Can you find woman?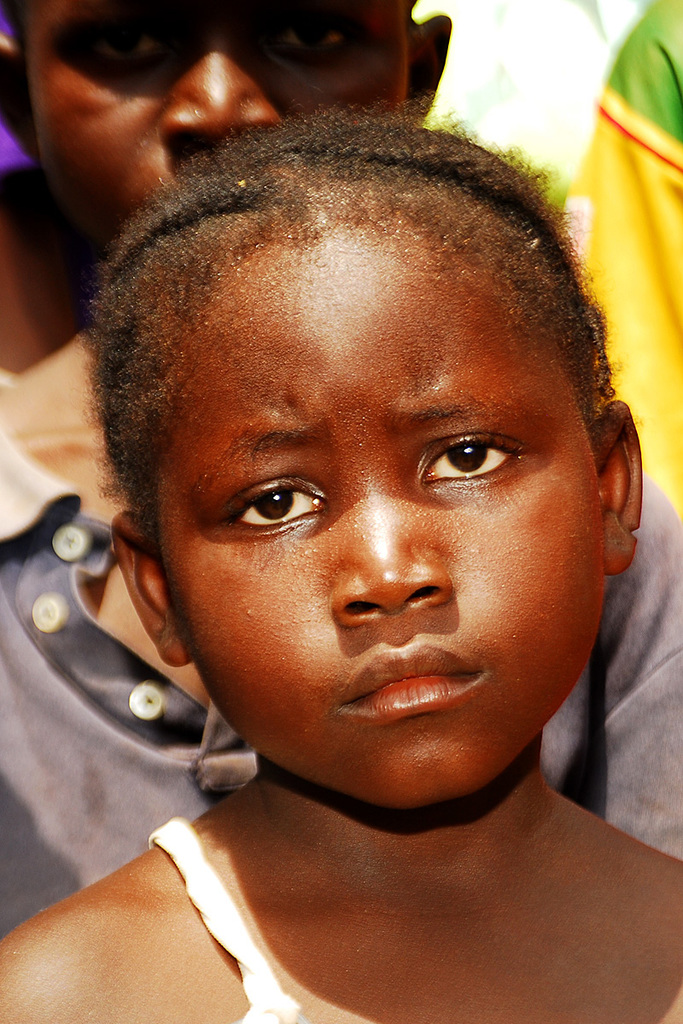
Yes, bounding box: <region>0, 112, 682, 1023</region>.
